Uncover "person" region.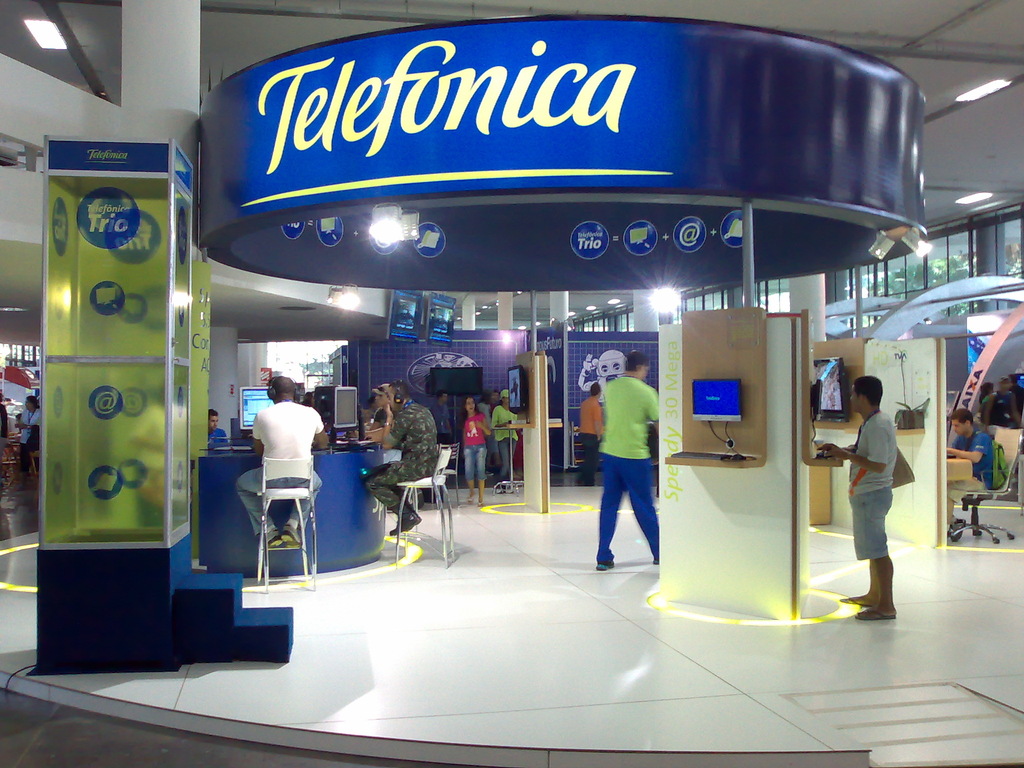
Uncovered: bbox=[428, 391, 452, 444].
